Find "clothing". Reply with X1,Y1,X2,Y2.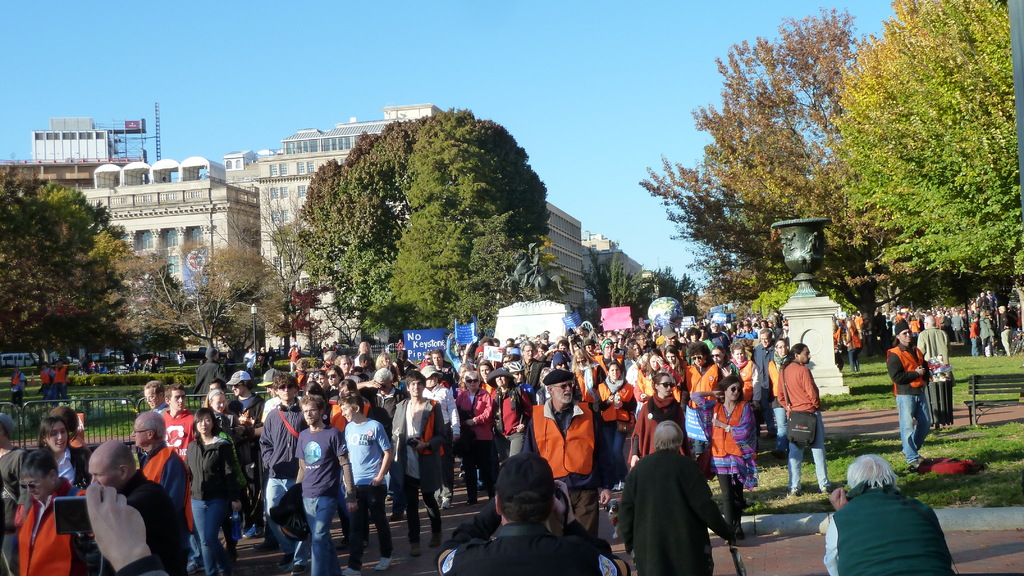
159,412,198,467.
